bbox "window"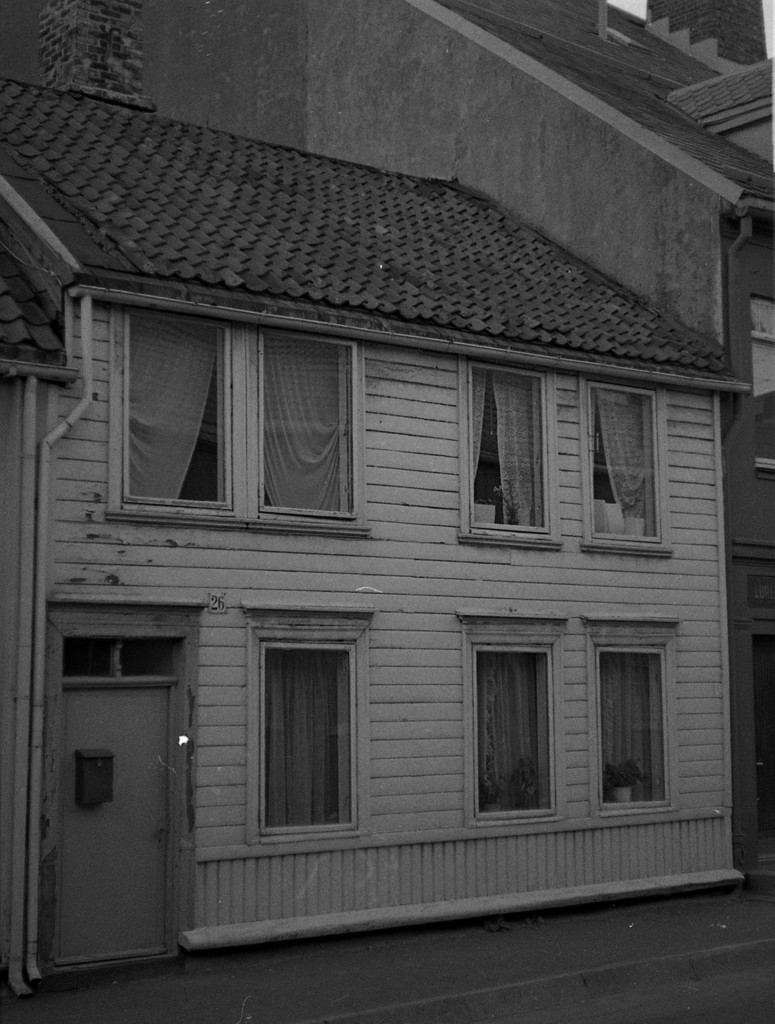
region(454, 358, 566, 550)
